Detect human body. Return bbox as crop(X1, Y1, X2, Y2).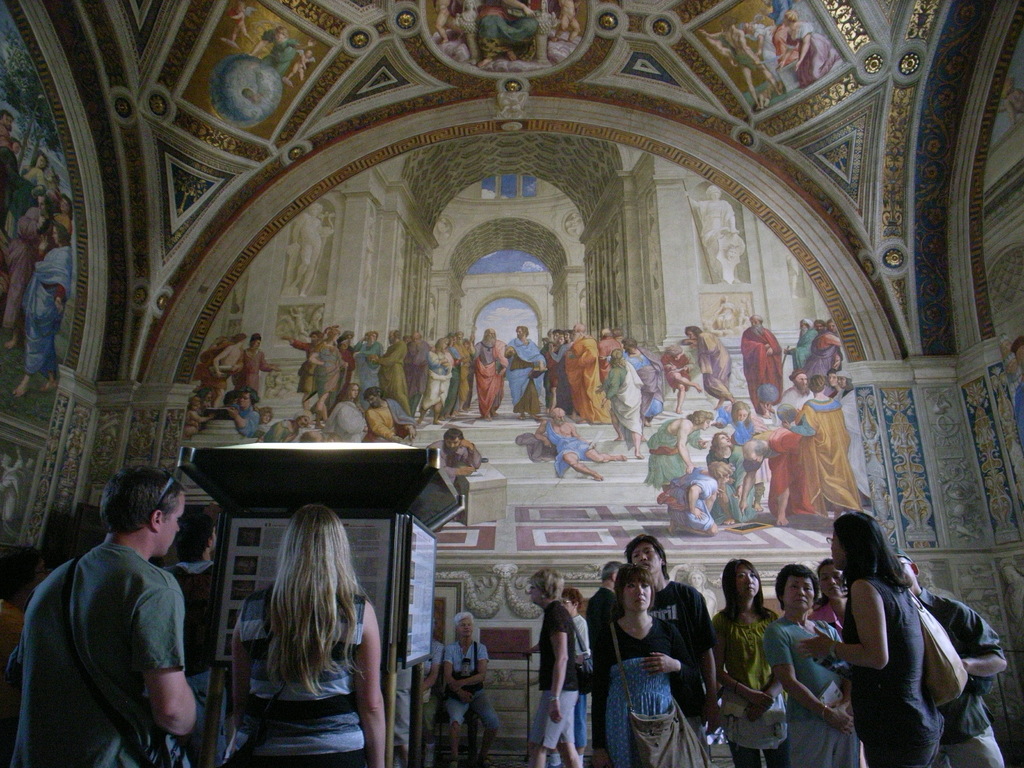
crop(807, 328, 845, 367).
